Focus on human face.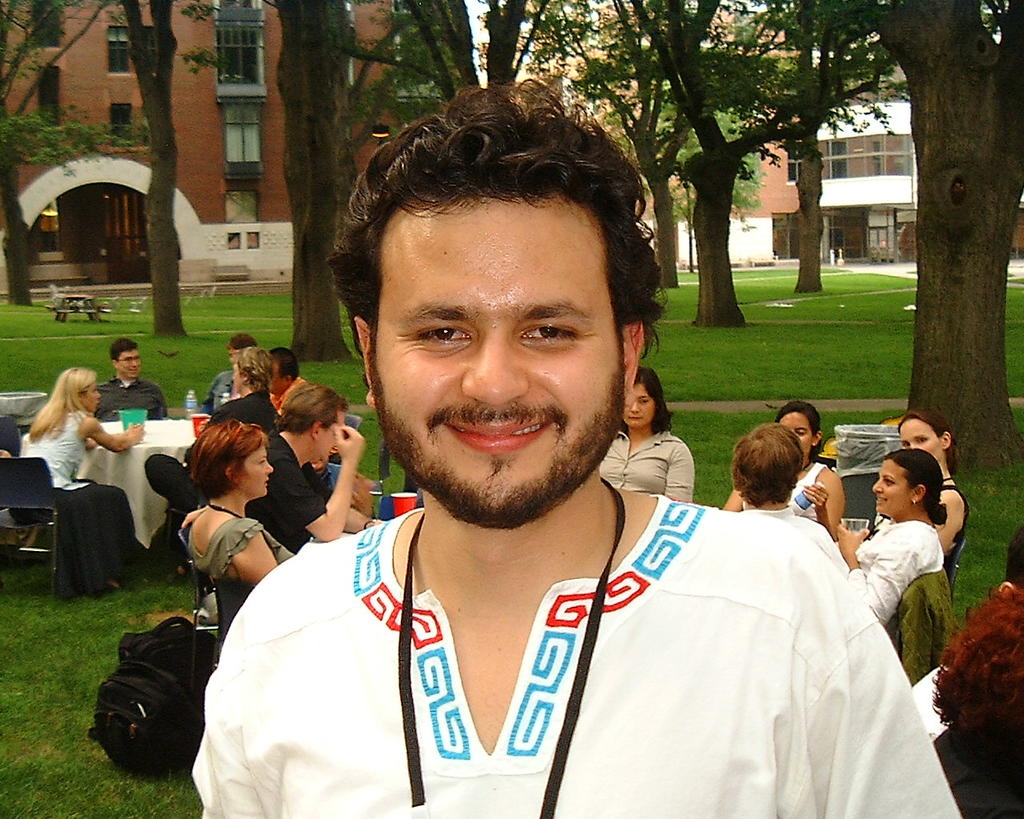
Focused at bbox=[227, 366, 246, 395].
